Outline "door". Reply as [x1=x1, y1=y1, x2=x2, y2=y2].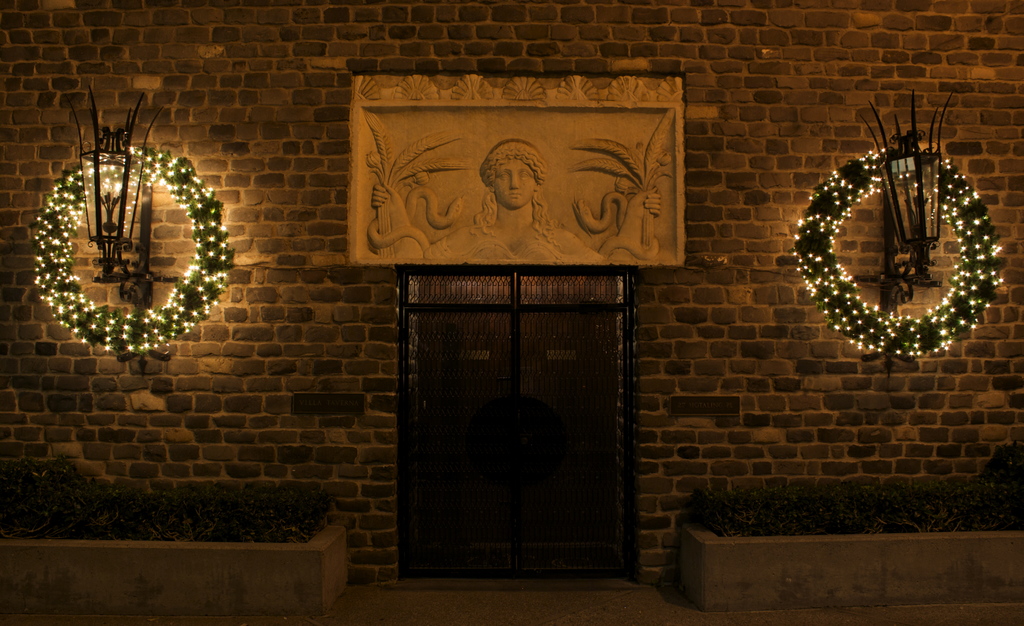
[x1=394, y1=268, x2=620, y2=582].
